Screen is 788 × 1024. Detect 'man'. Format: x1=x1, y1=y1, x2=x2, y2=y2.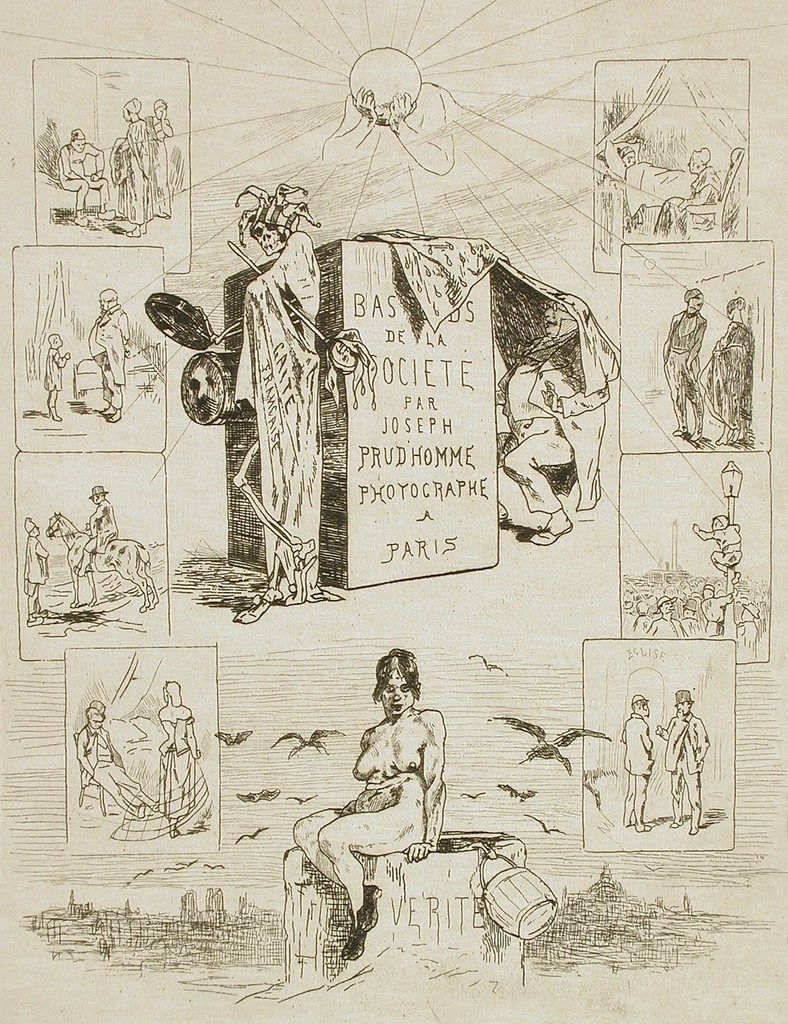
x1=52, y1=127, x2=117, y2=232.
